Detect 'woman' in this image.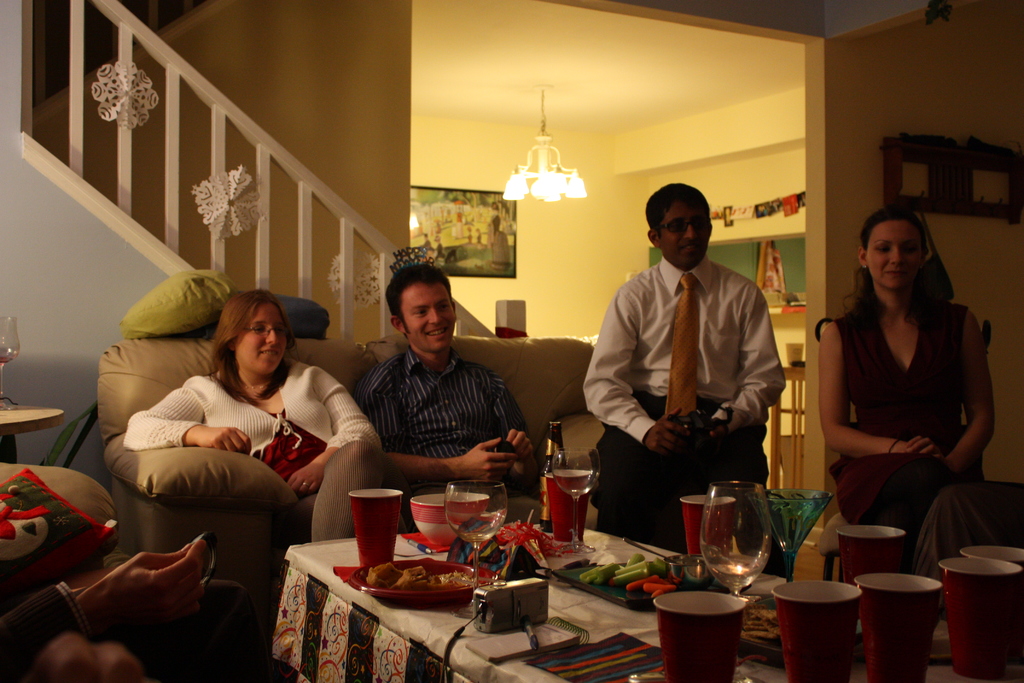
Detection: [x1=119, y1=287, x2=385, y2=545].
